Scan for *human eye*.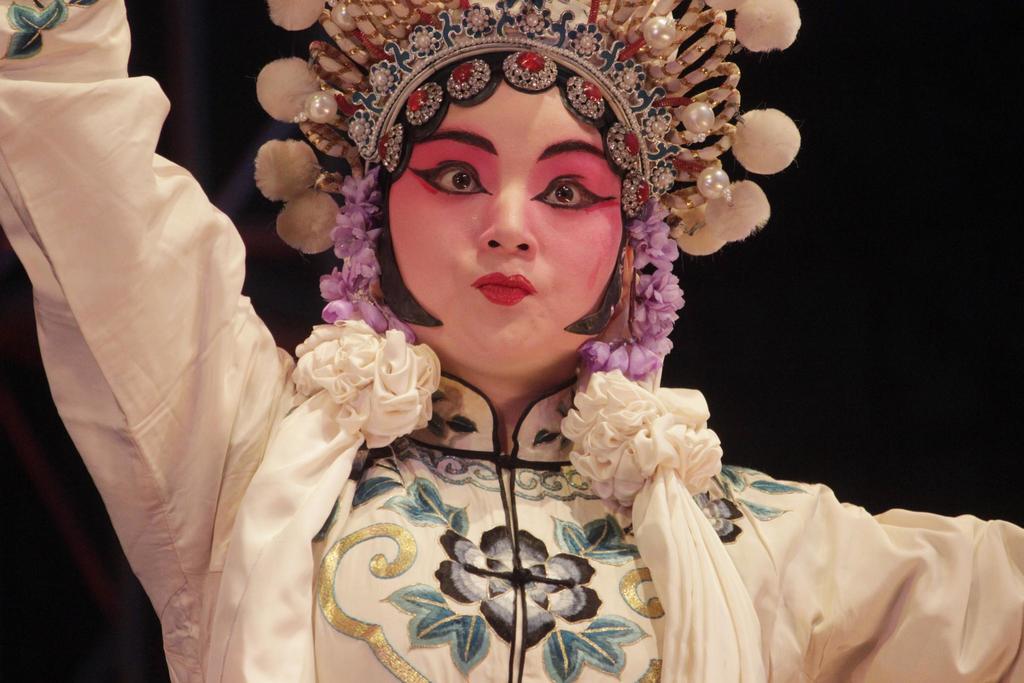
Scan result: detection(526, 173, 611, 212).
